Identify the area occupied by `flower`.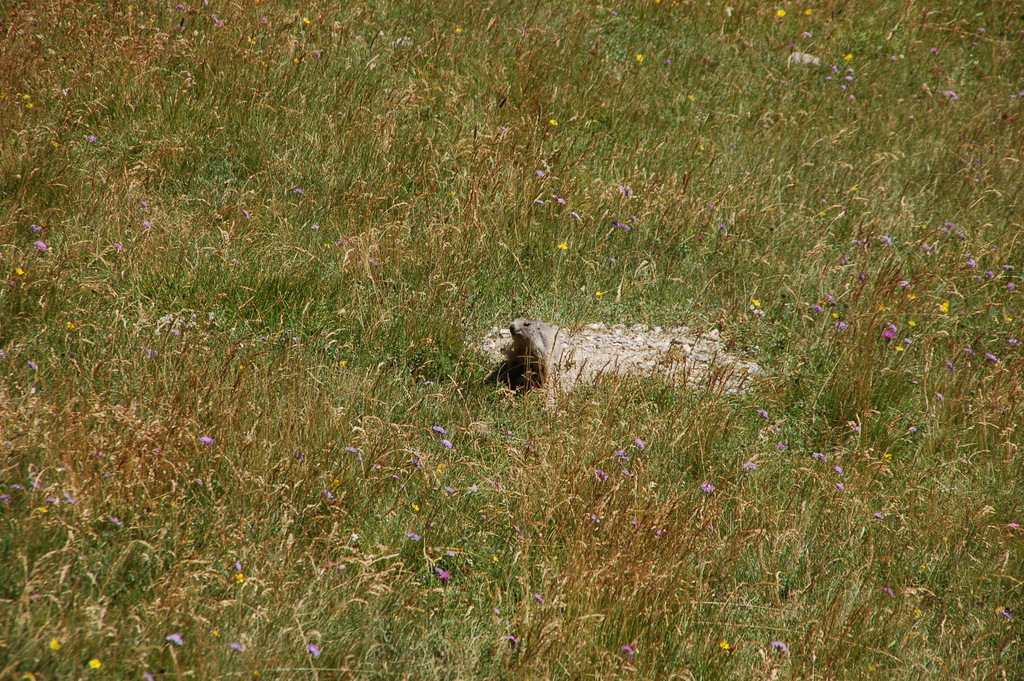
Area: [x1=197, y1=435, x2=217, y2=447].
